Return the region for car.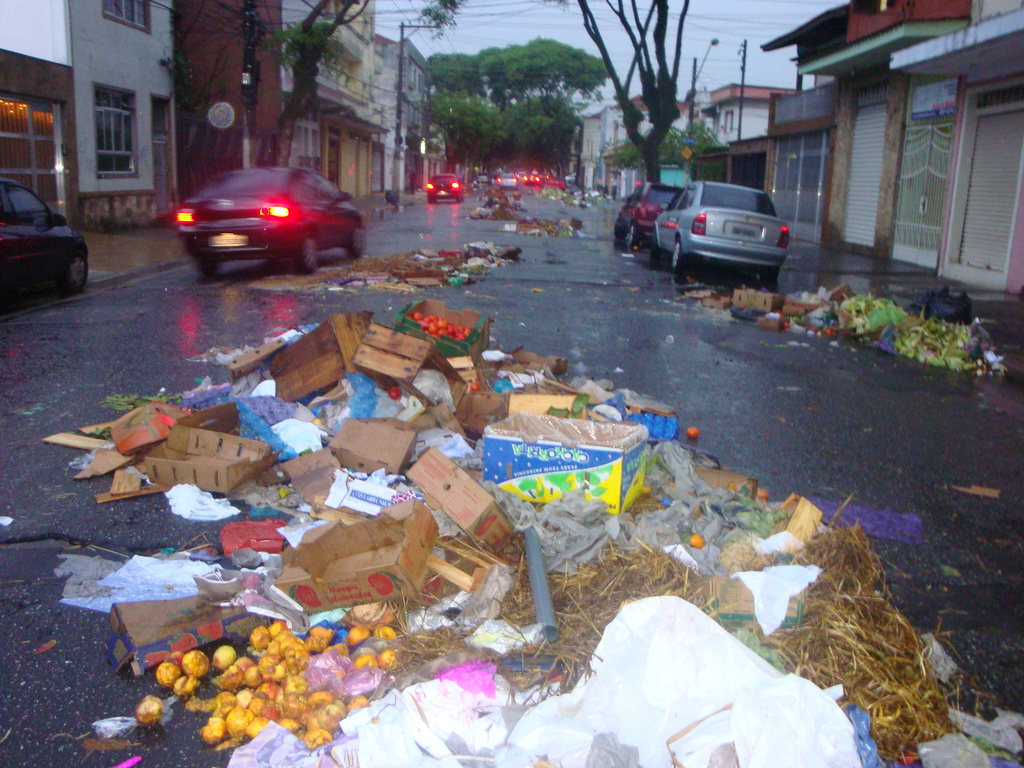
x1=433, y1=172, x2=467, y2=201.
